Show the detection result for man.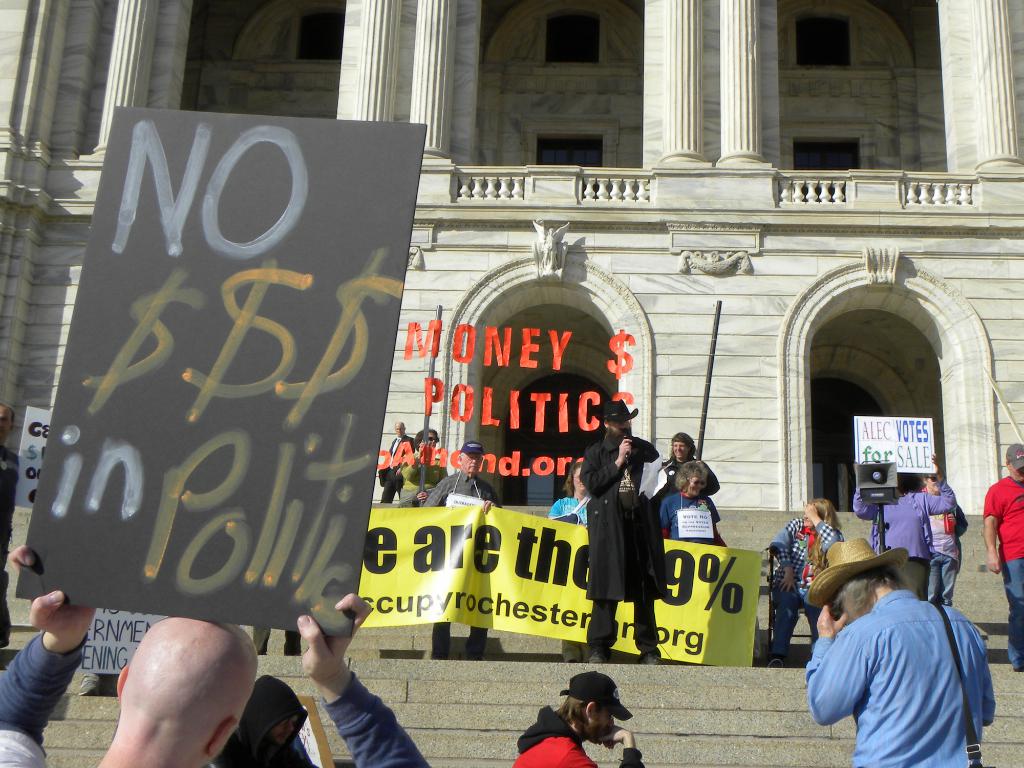
{"x1": 377, "y1": 421, "x2": 417, "y2": 500}.
